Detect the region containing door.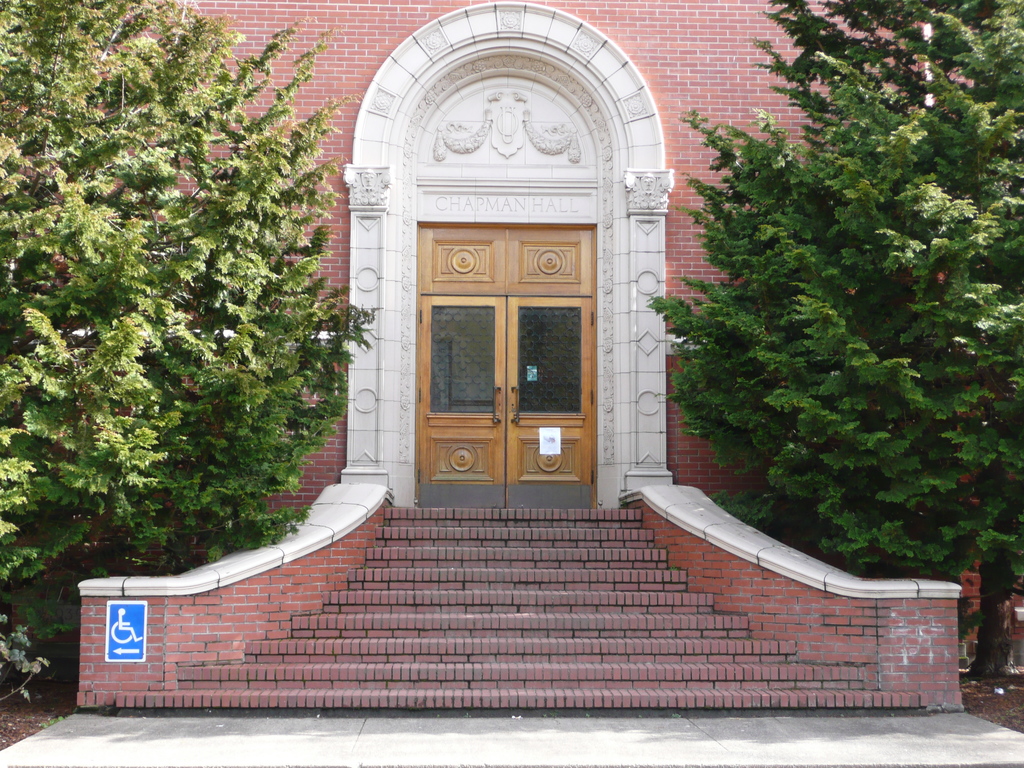
x1=412 y1=221 x2=601 y2=511.
